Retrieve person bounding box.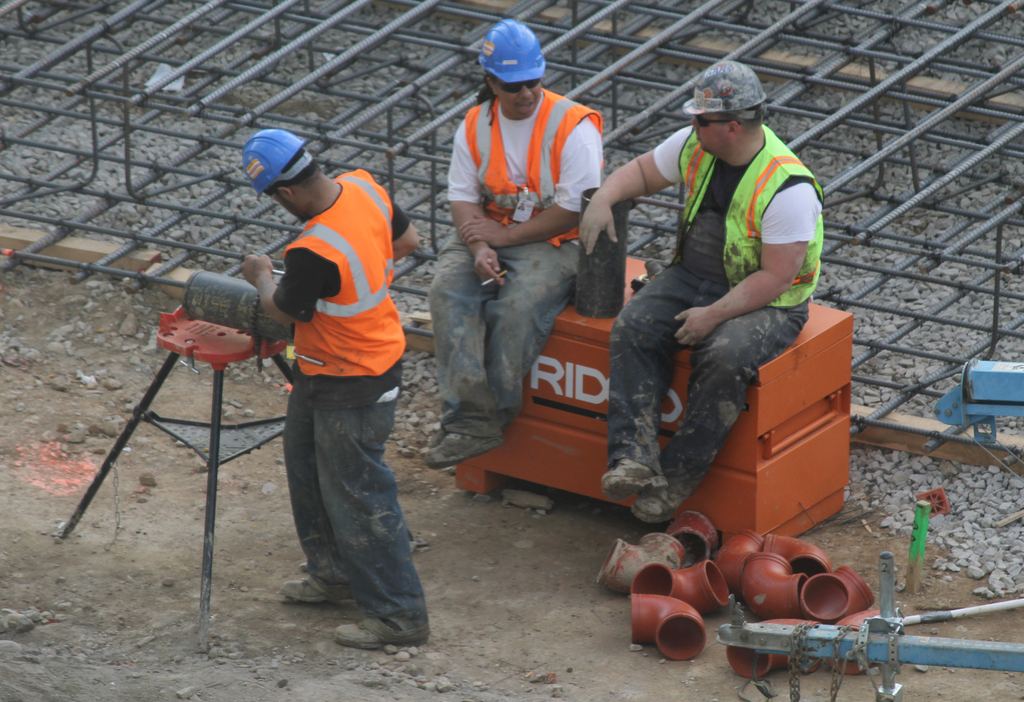
Bounding box: [left=228, top=116, right=412, bottom=646].
